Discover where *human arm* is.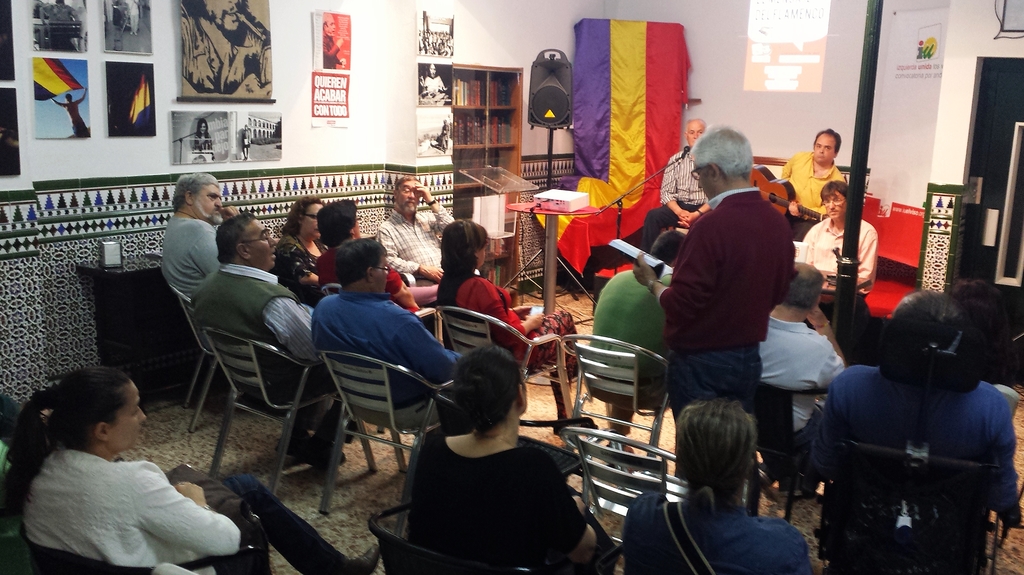
Discovered at [130, 464, 241, 555].
